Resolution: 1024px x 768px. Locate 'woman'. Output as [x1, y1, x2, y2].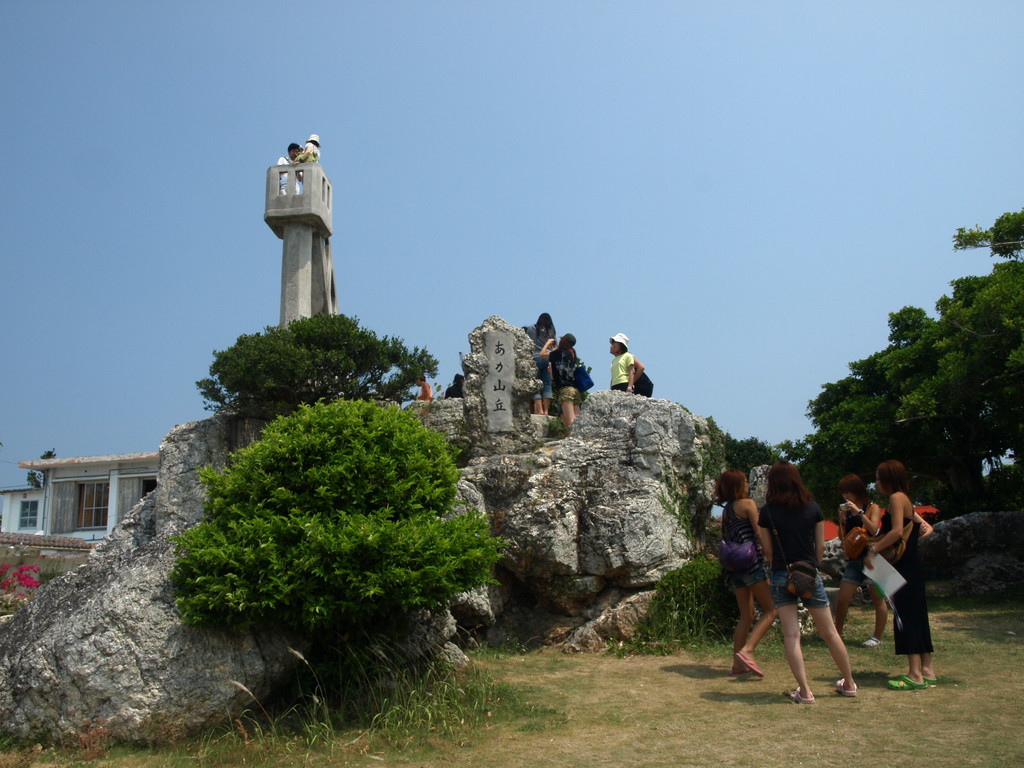
[834, 473, 887, 648].
